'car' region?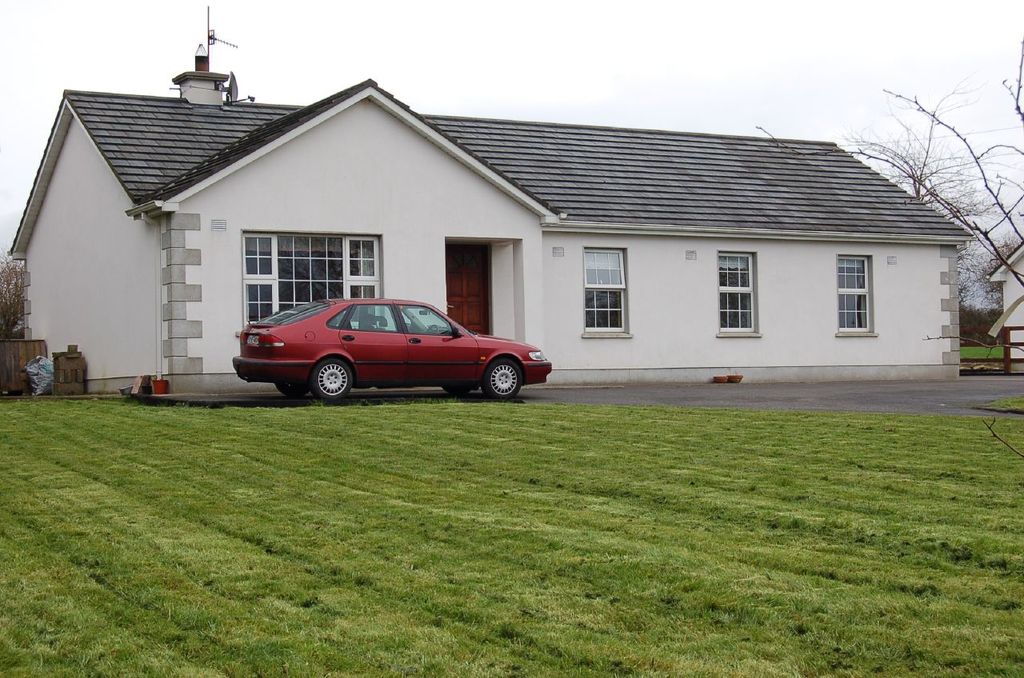
BBox(236, 289, 543, 404)
